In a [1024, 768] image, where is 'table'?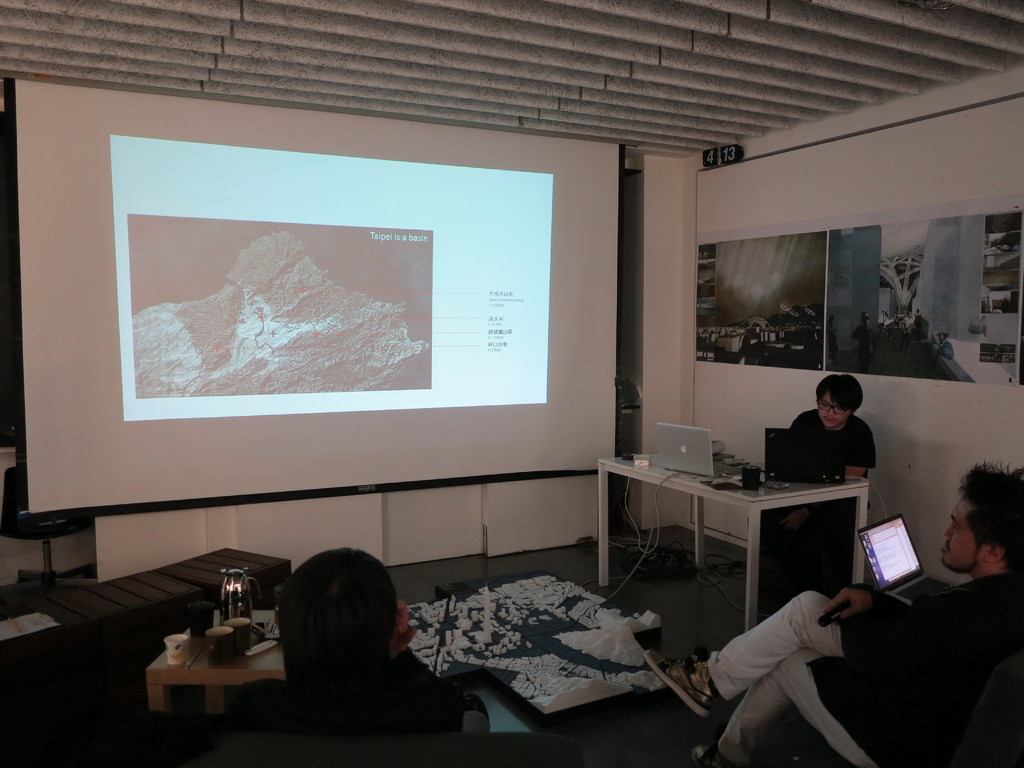
591/456/888/607.
